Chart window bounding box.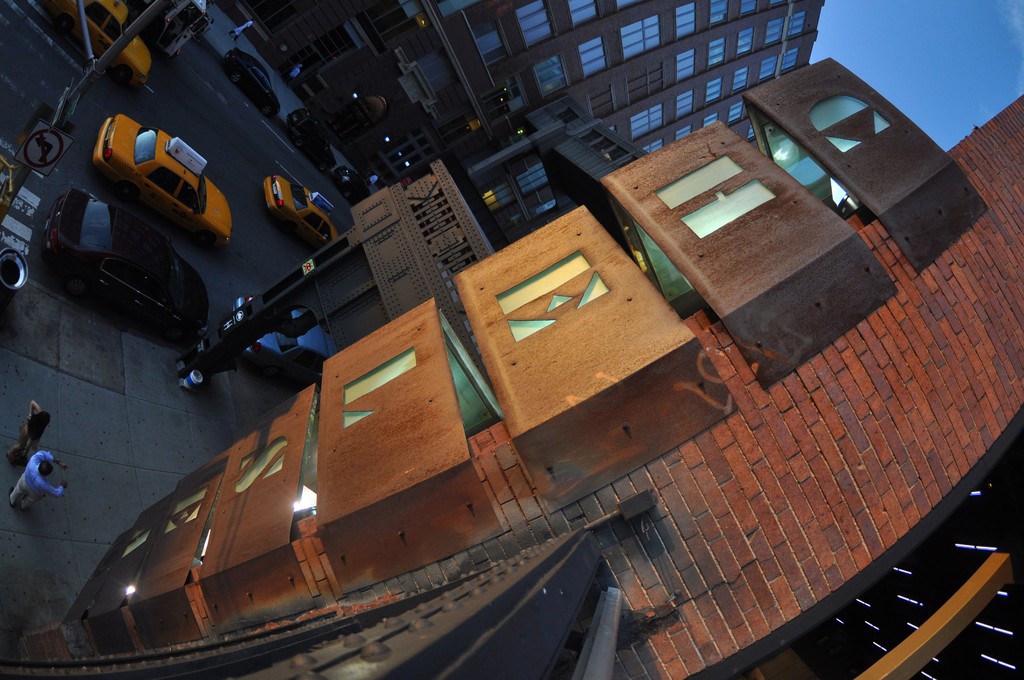
Charted: locate(121, 526, 152, 557).
